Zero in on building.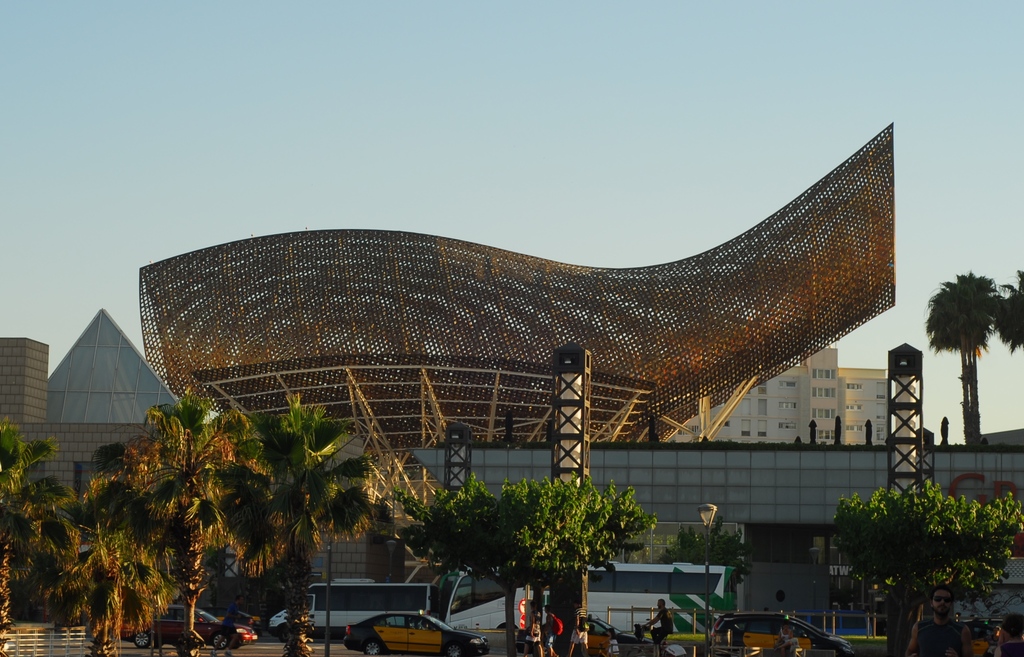
Zeroed in: {"left": 0, "top": 307, "right": 394, "bottom": 583}.
